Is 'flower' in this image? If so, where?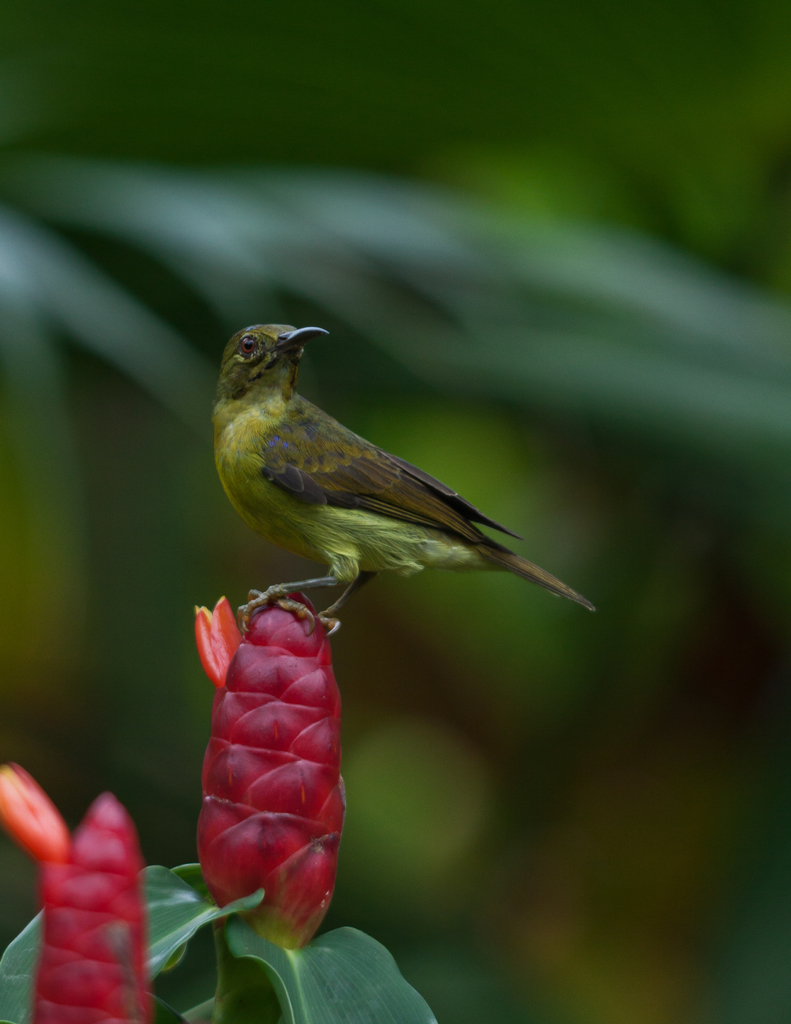
Yes, at {"left": 193, "top": 594, "right": 340, "bottom": 958}.
